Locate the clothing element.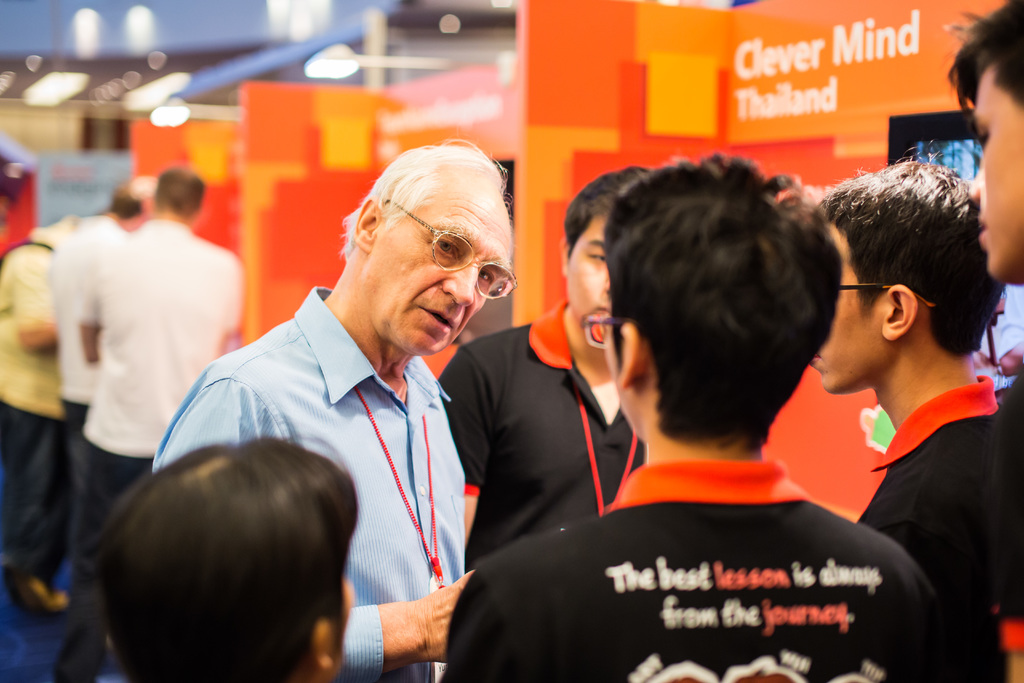
Element bbox: 0 218 75 582.
